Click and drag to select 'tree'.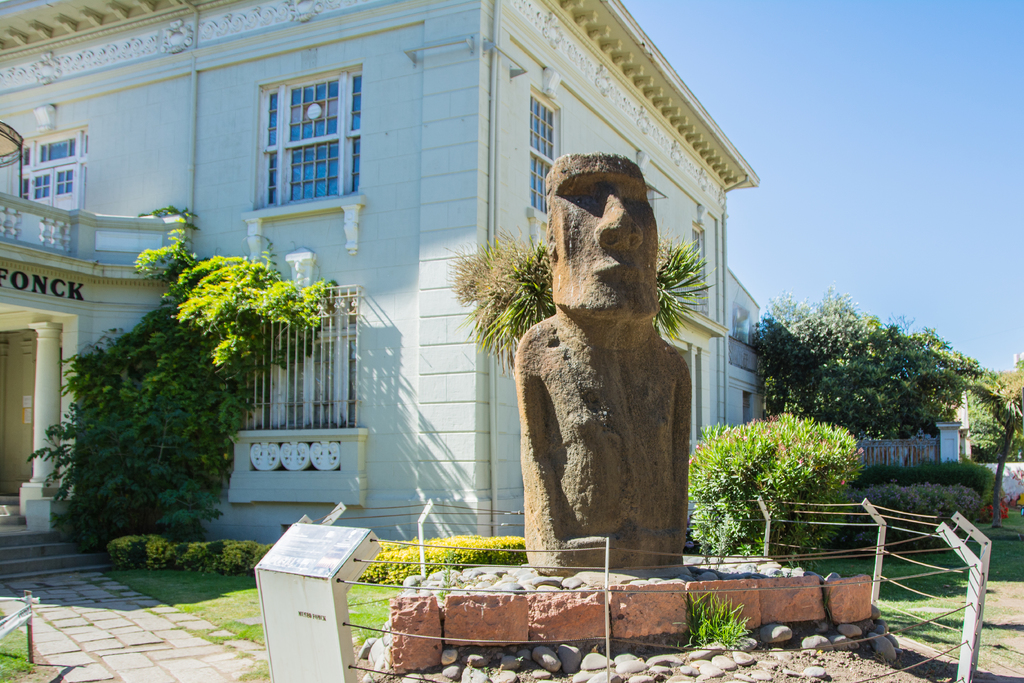
Selection: bbox=(755, 284, 979, 448).
